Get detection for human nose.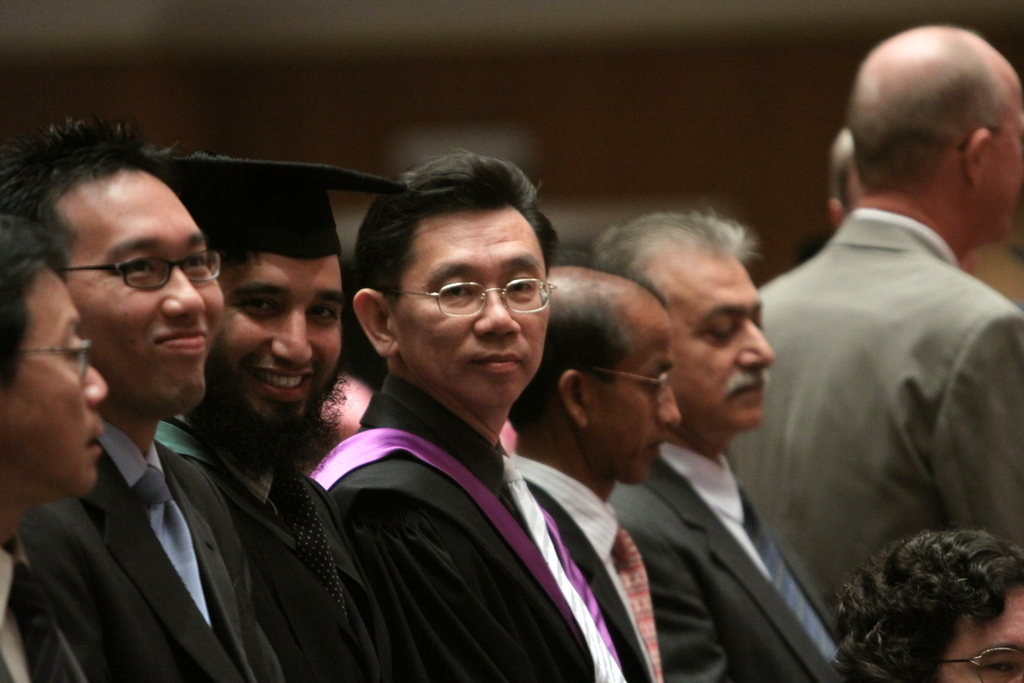
Detection: detection(81, 355, 110, 405).
